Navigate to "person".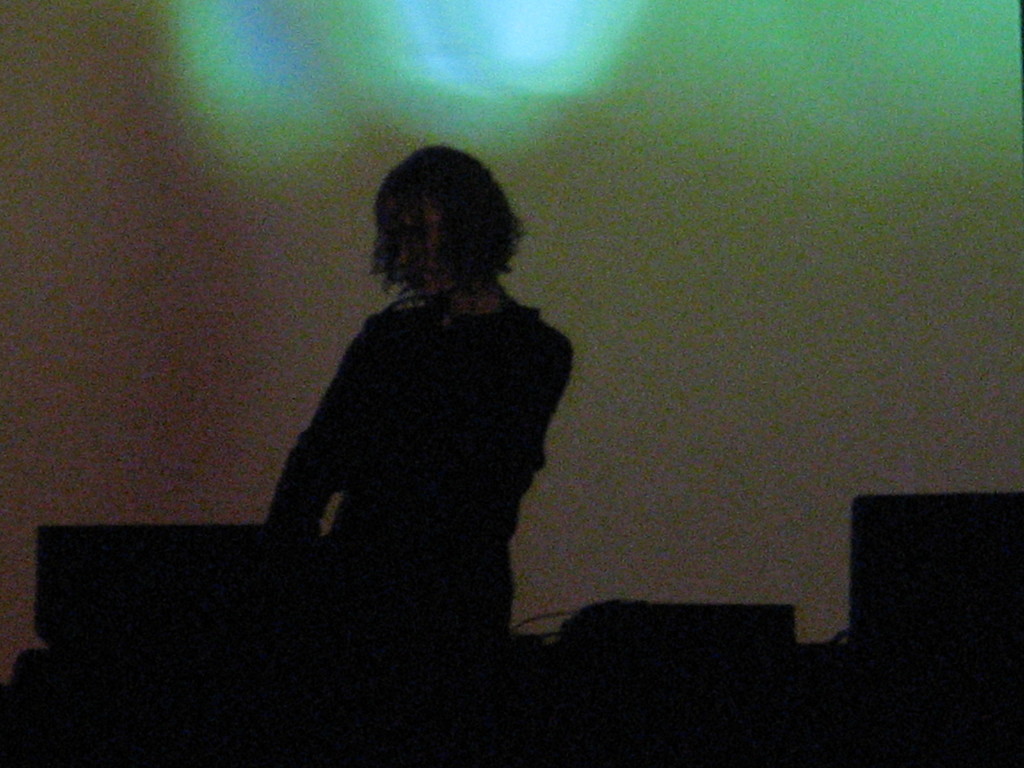
Navigation target: <box>264,138,575,767</box>.
